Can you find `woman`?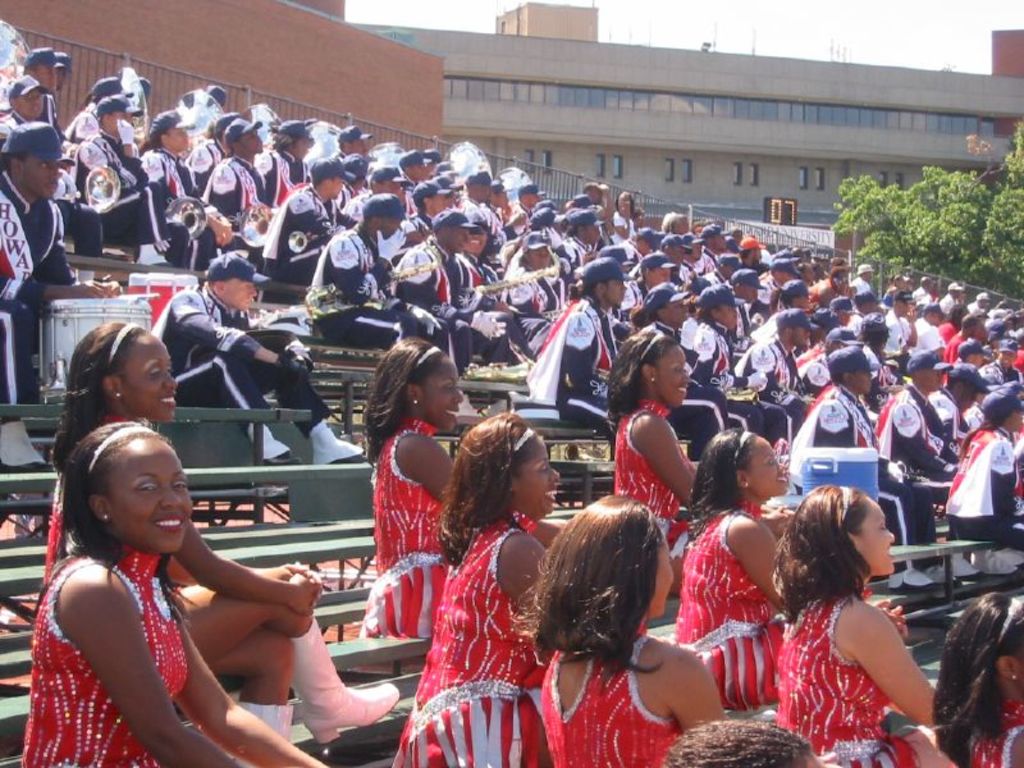
Yes, bounding box: x1=677 y1=424 x2=922 y2=705.
